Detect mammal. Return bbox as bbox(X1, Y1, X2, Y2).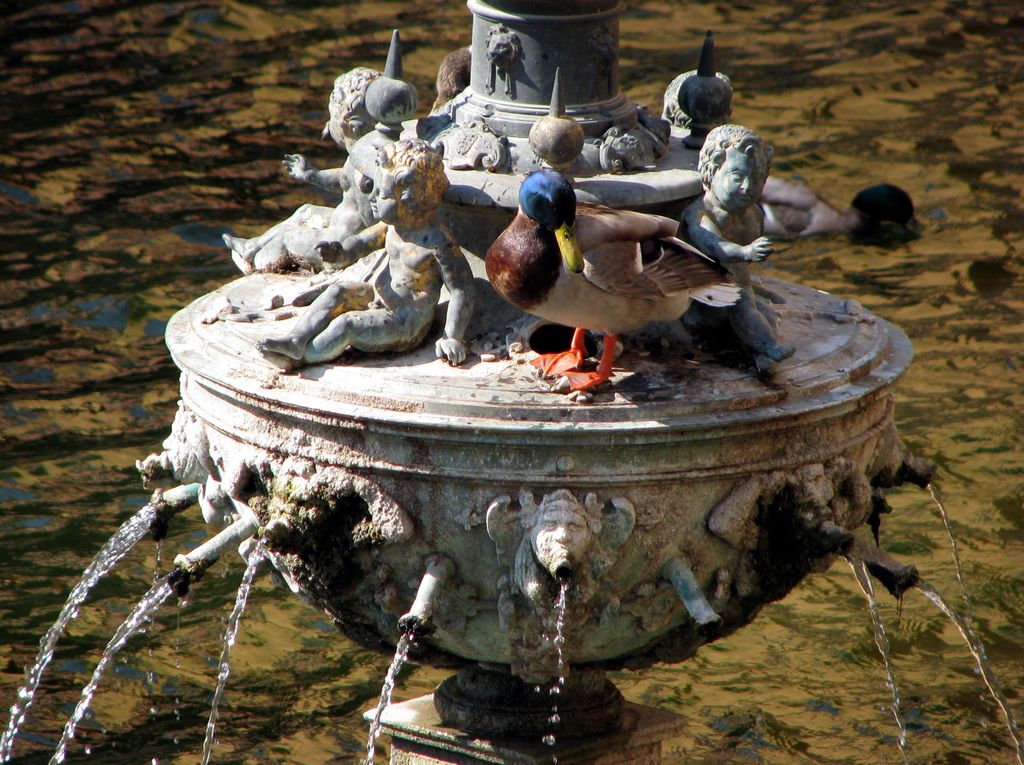
bbox(684, 127, 790, 367).
